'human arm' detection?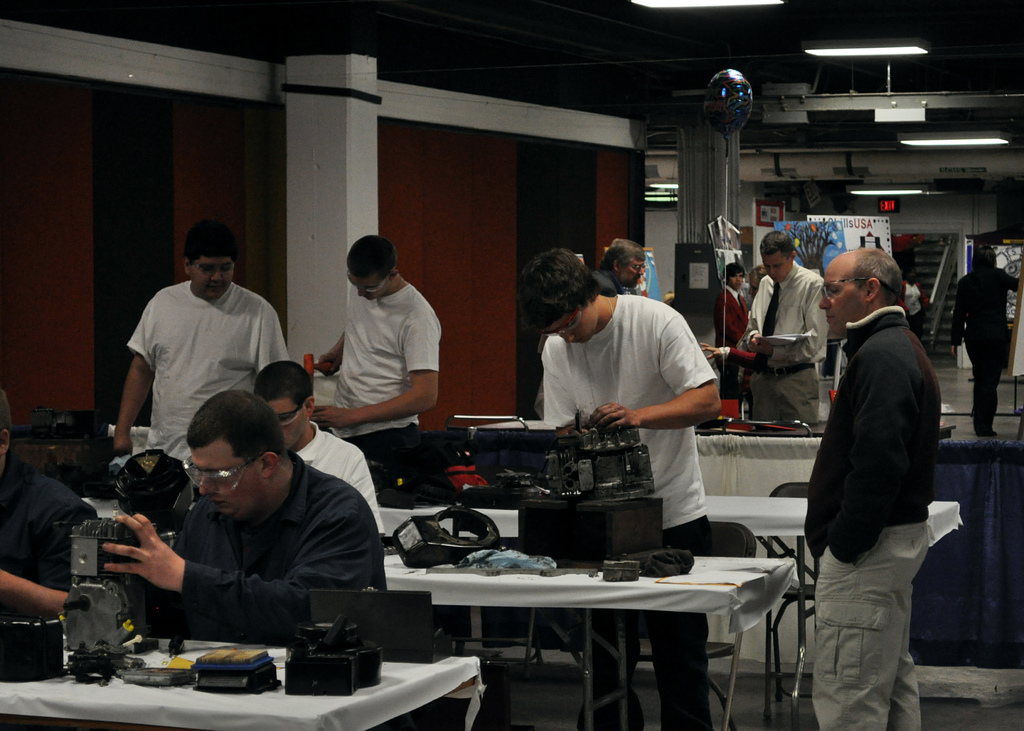
left=1001, top=266, right=1020, bottom=291
